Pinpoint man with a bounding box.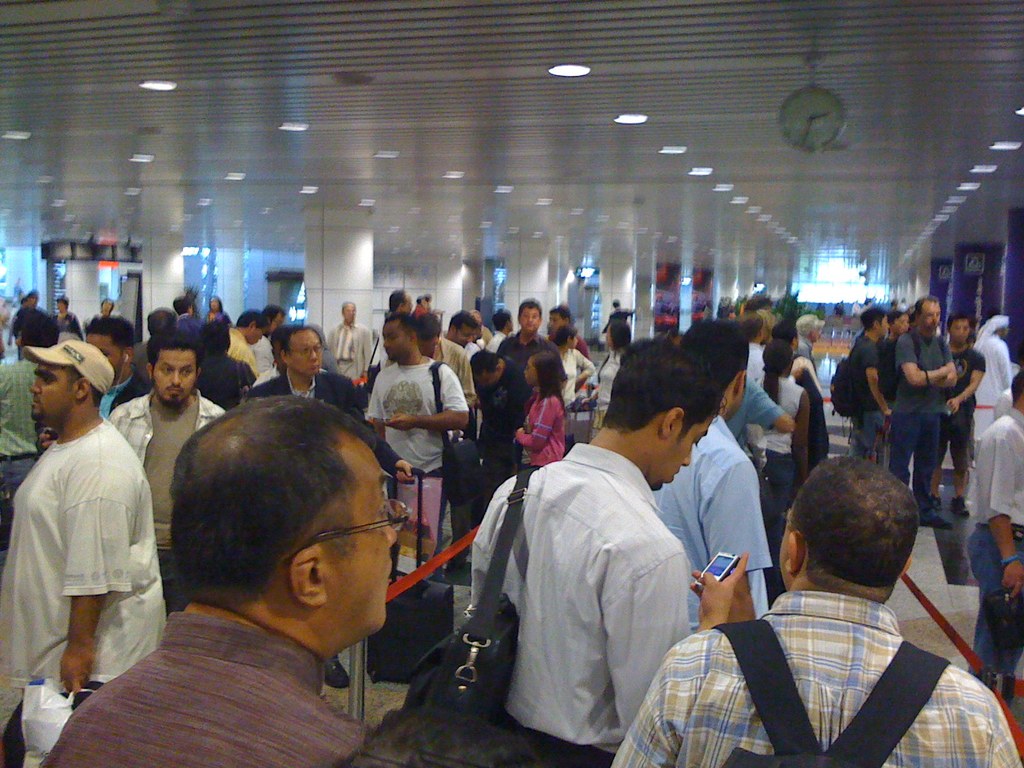
110 331 225 598.
